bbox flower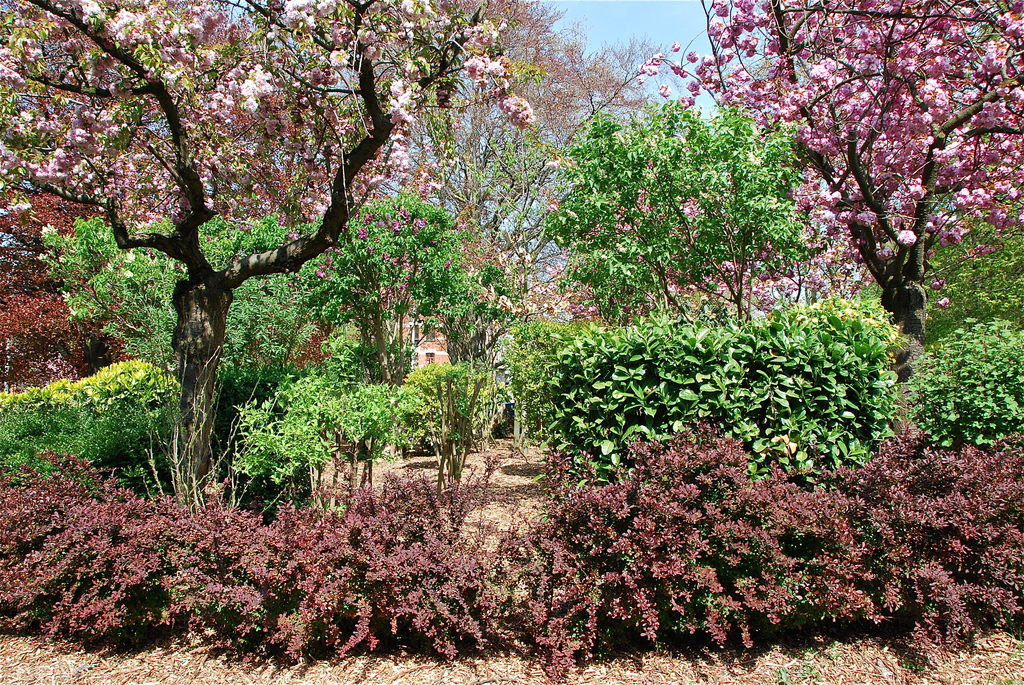
x1=899 y1=229 x2=917 y2=244
